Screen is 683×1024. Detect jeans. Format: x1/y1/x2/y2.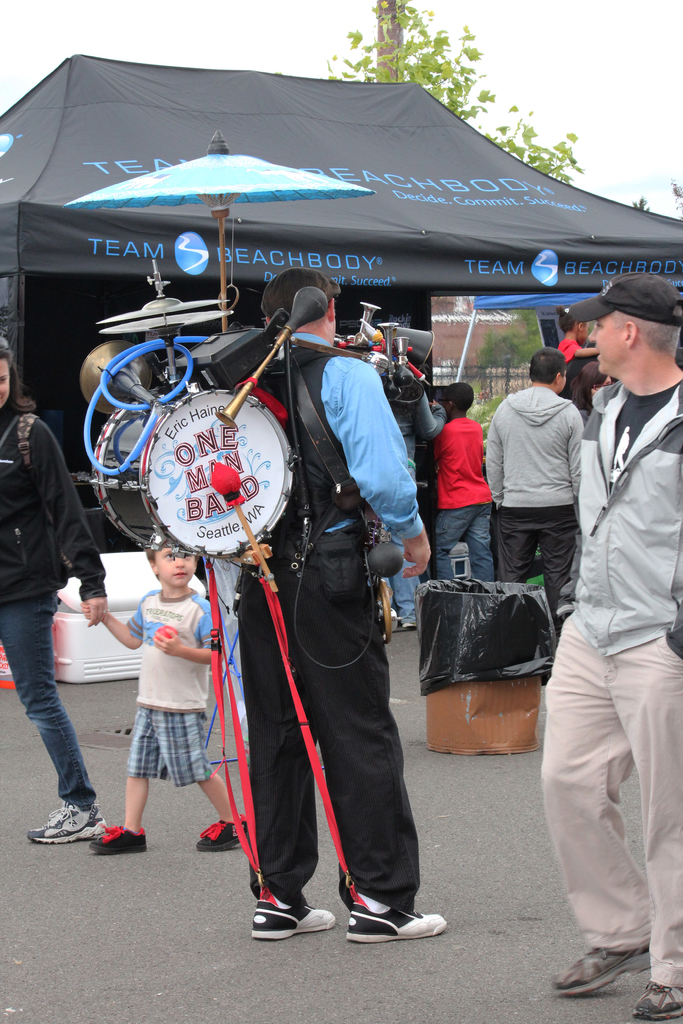
441/497/497/587.
